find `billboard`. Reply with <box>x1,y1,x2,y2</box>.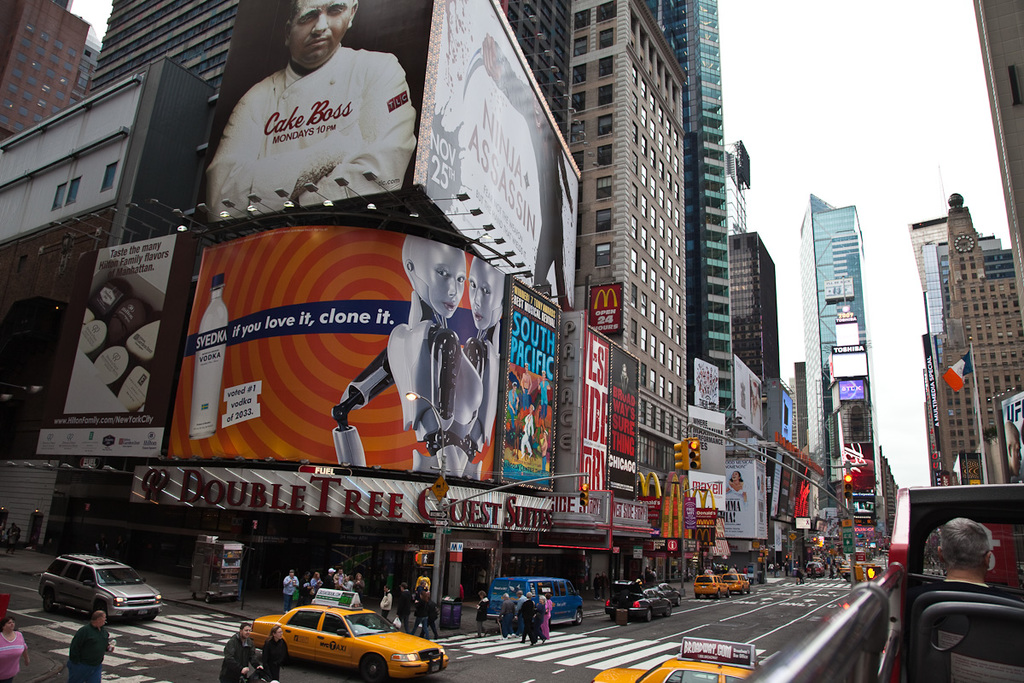
<box>795,467,814,529</box>.
